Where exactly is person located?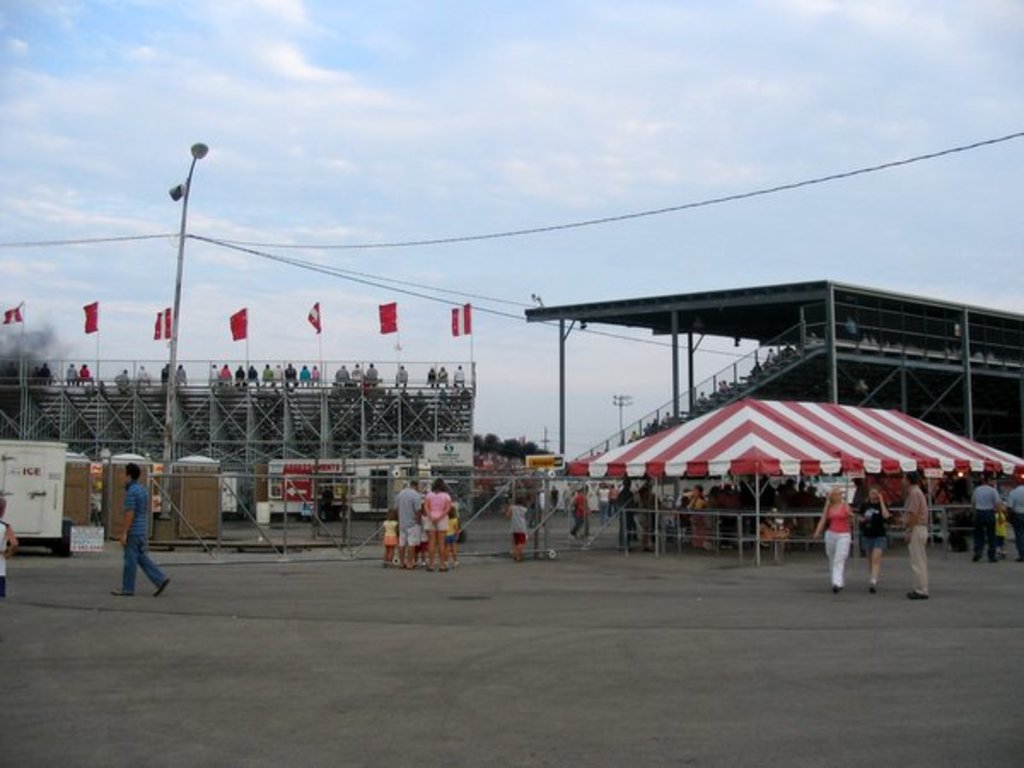
Its bounding box is rect(415, 473, 447, 573).
